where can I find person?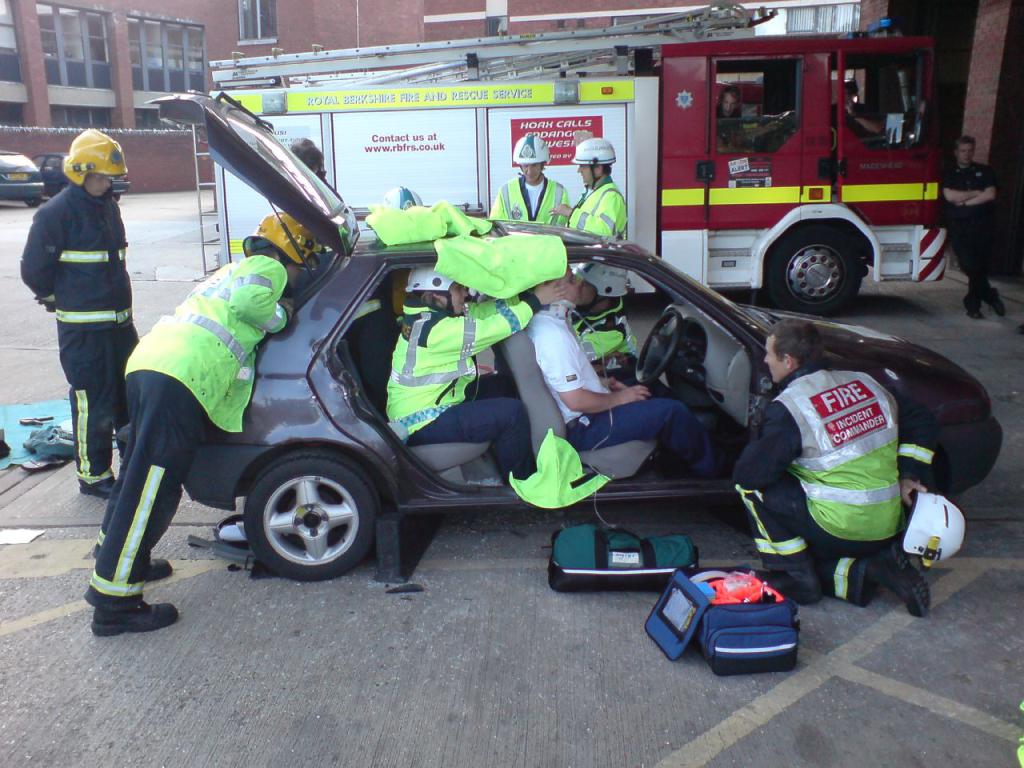
You can find it at (550,142,630,250).
